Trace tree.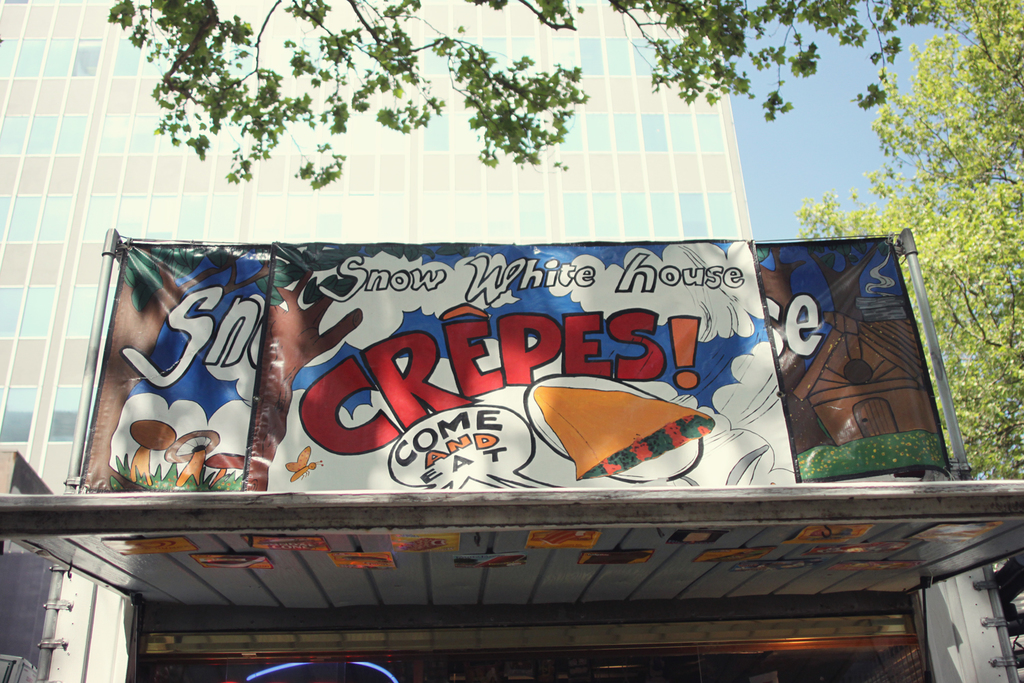
Traced to locate(753, 245, 836, 460).
